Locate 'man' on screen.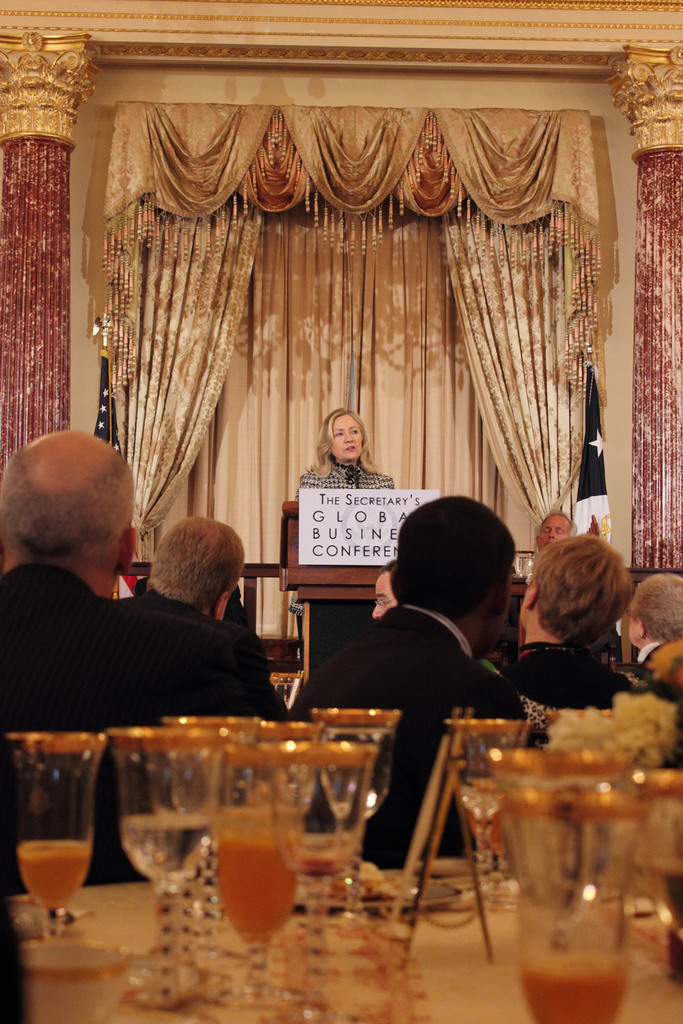
On screen at [370,557,400,624].
